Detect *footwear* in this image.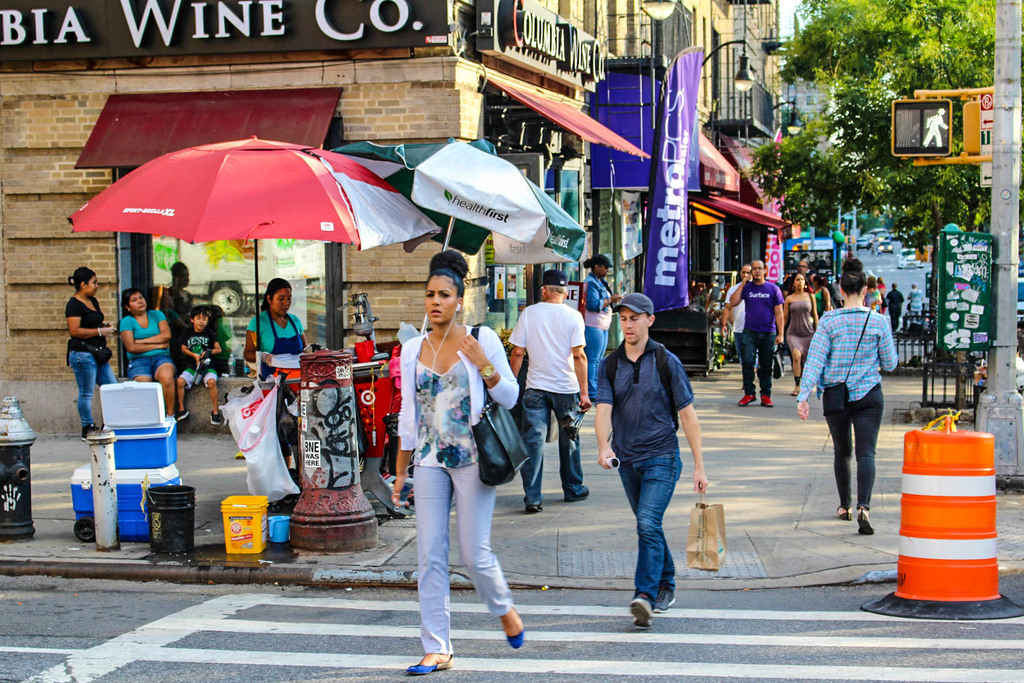
Detection: x1=736 y1=394 x2=754 y2=407.
